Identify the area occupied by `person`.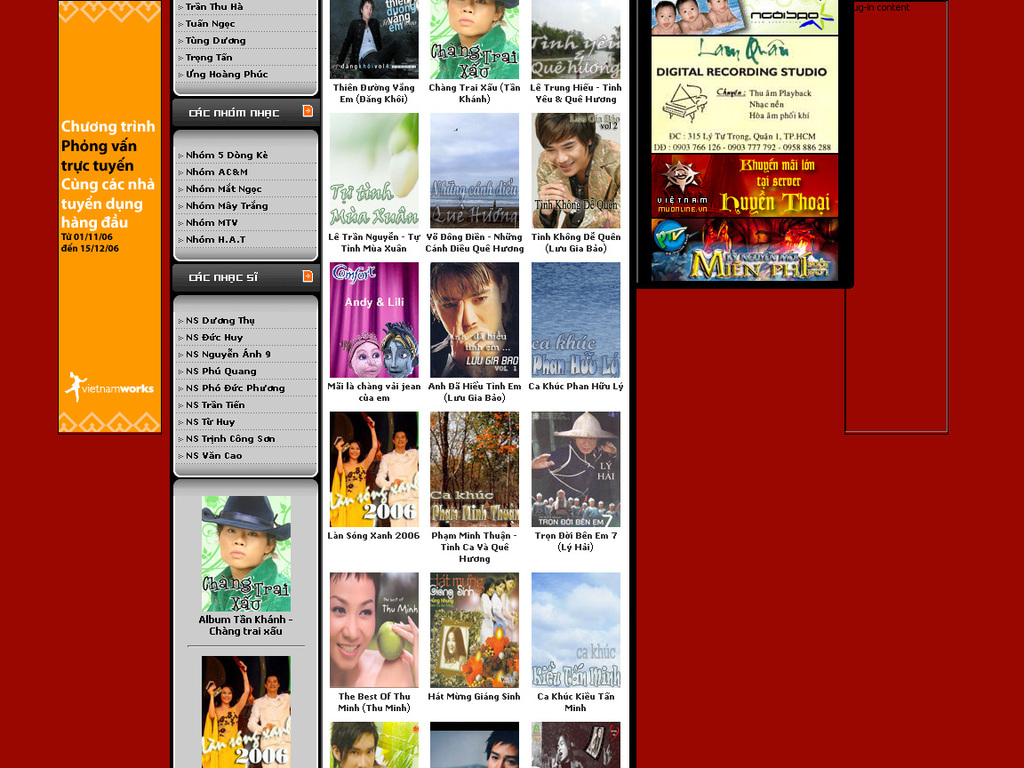
Area: x1=500 y1=577 x2=517 y2=657.
